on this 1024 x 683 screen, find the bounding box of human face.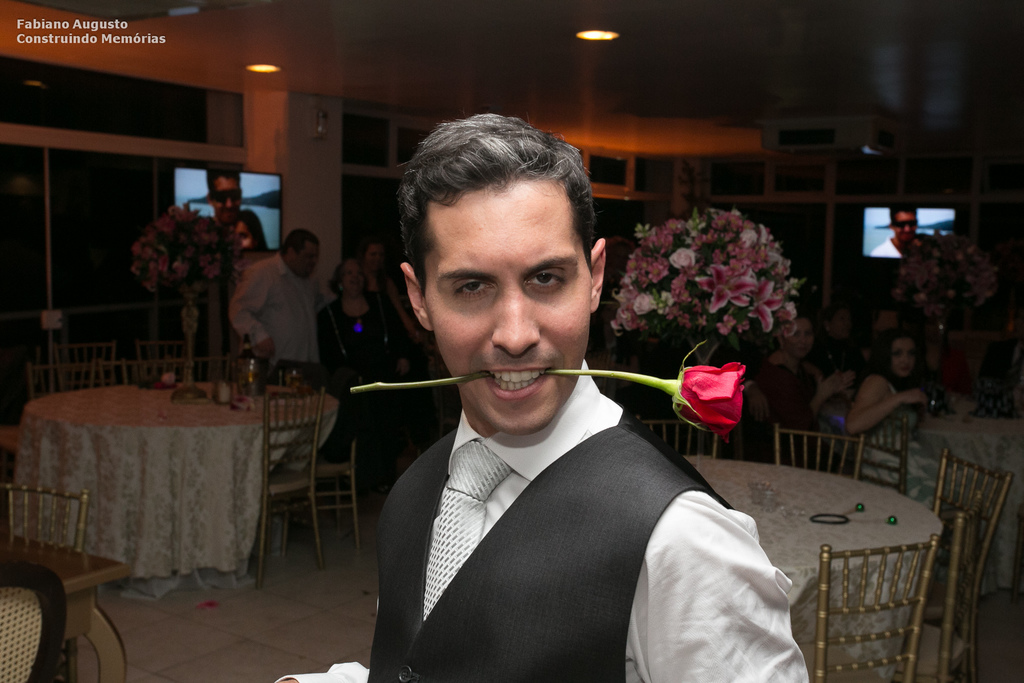
Bounding box: bbox=(787, 318, 811, 358).
